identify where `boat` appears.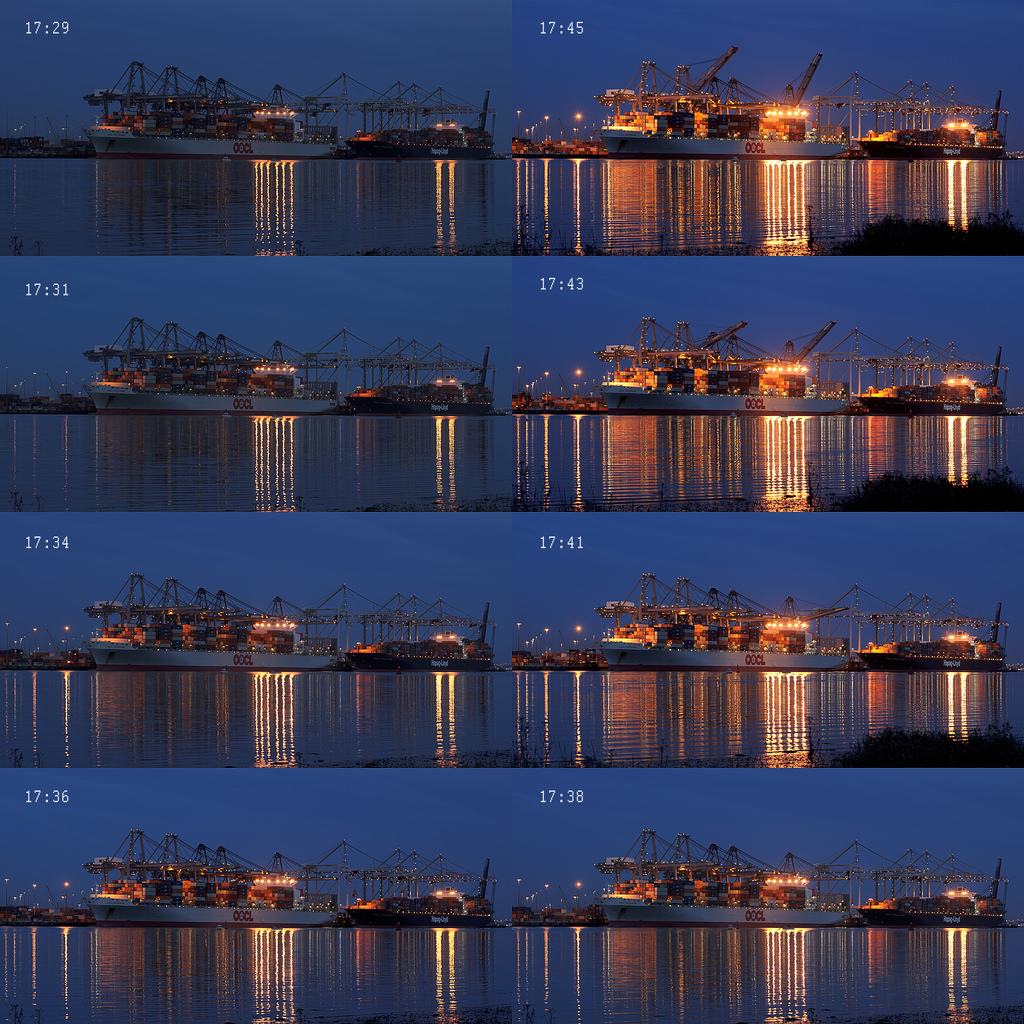
Appears at x1=343 y1=846 x2=493 y2=929.
